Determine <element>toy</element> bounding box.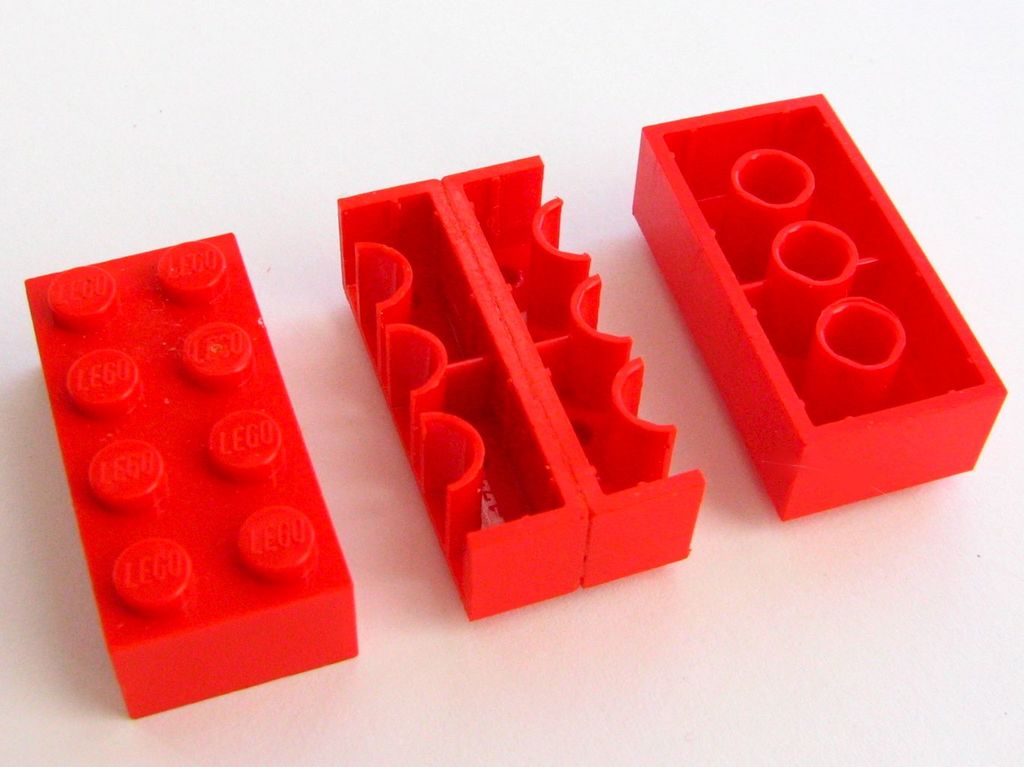
Determined: (x1=21, y1=226, x2=369, y2=718).
